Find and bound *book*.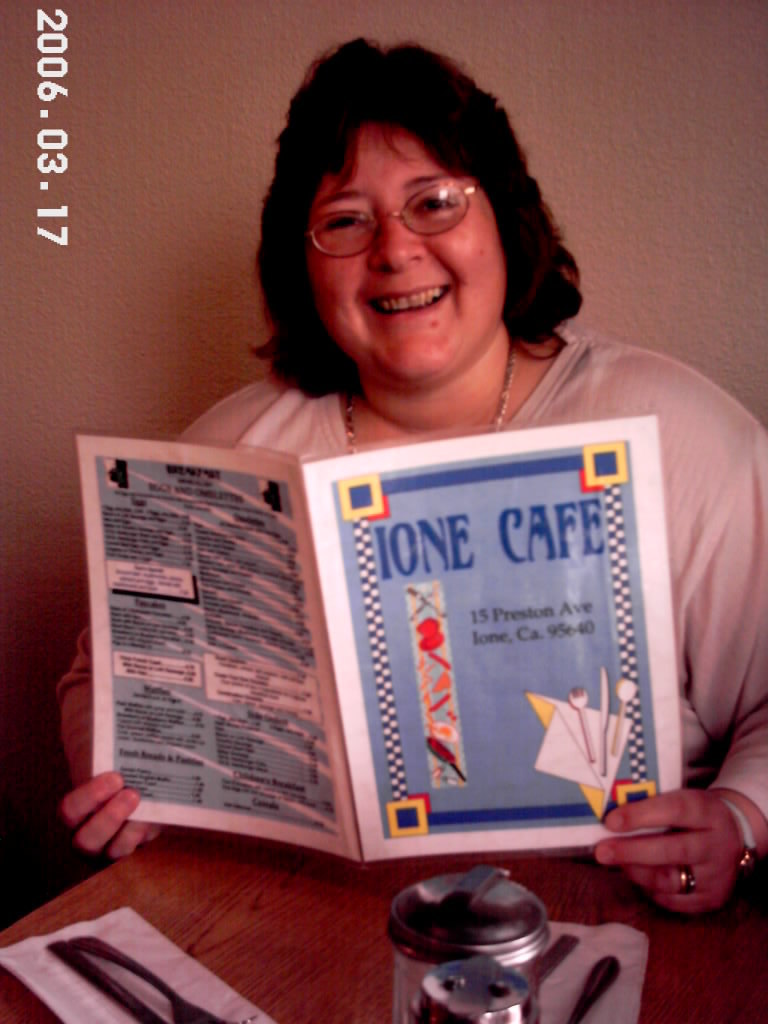
Bound: bbox(89, 416, 679, 873).
